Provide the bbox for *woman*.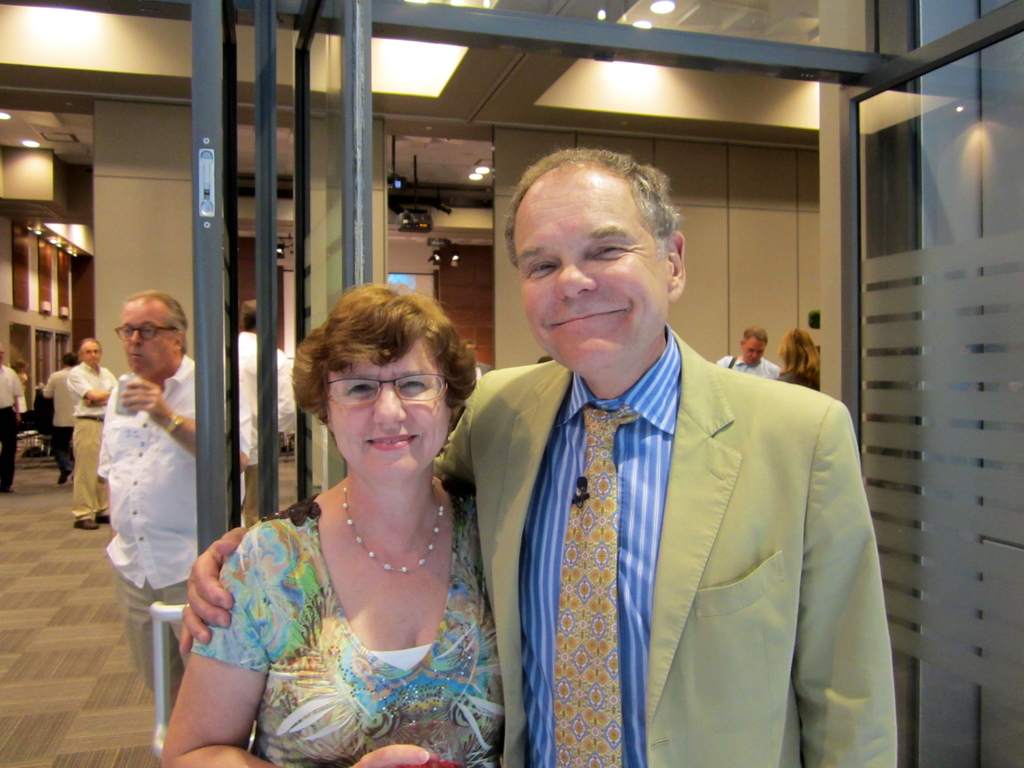
{"left": 161, "top": 279, "right": 503, "bottom": 767}.
